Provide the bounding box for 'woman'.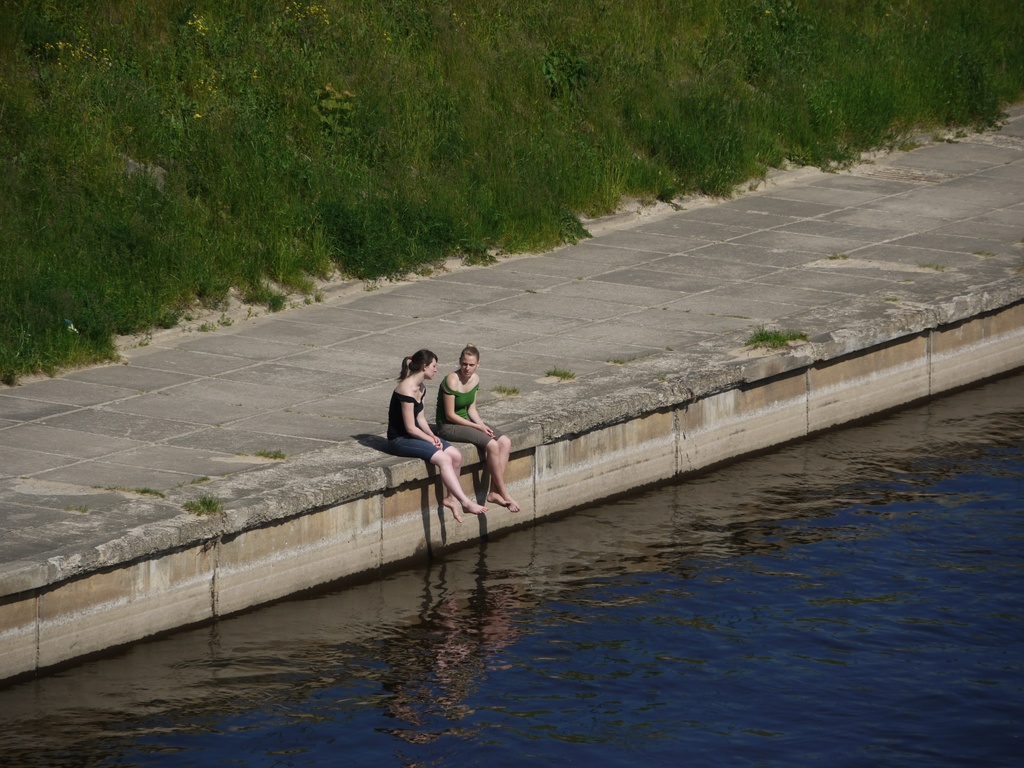
BBox(436, 344, 516, 512).
